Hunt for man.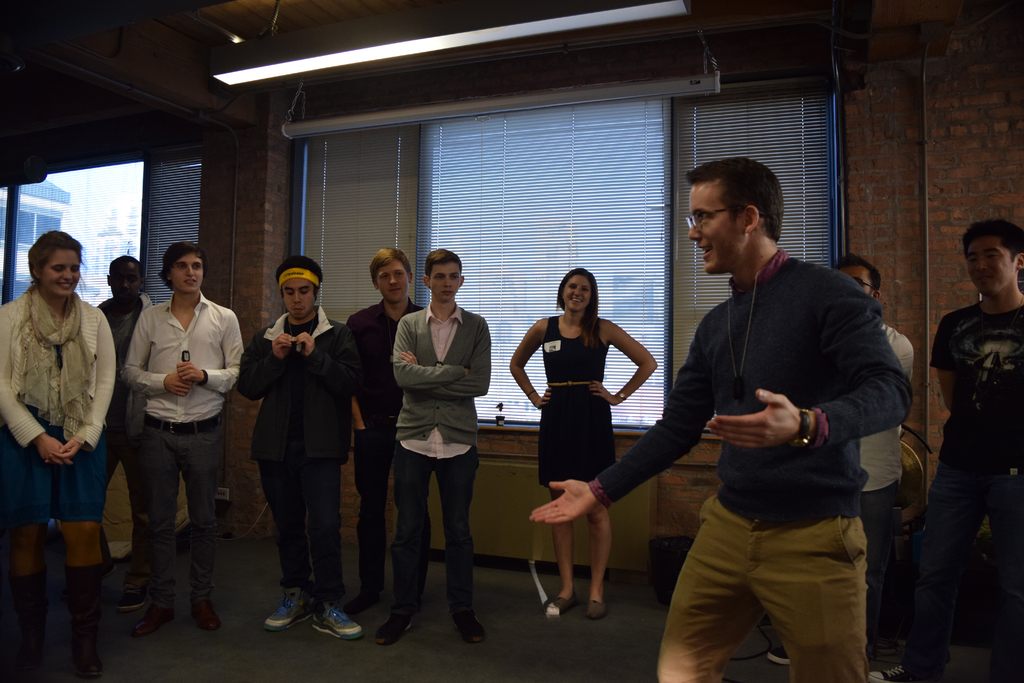
Hunted down at [766, 252, 908, 667].
